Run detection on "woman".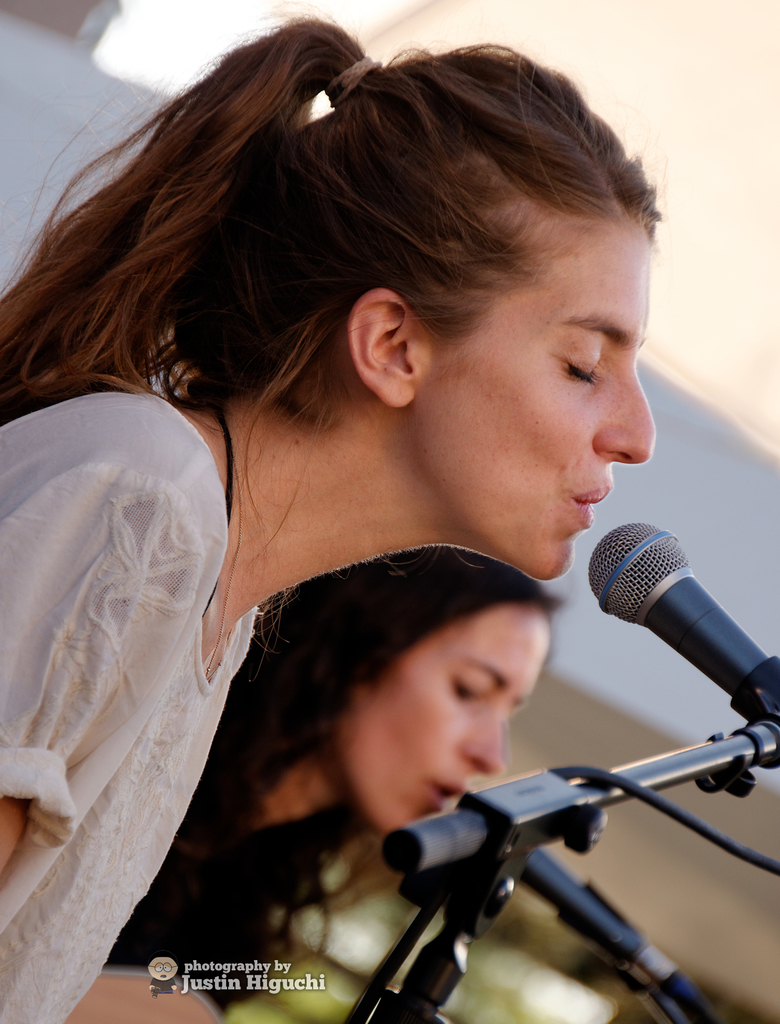
Result: bbox=(99, 547, 546, 1023).
